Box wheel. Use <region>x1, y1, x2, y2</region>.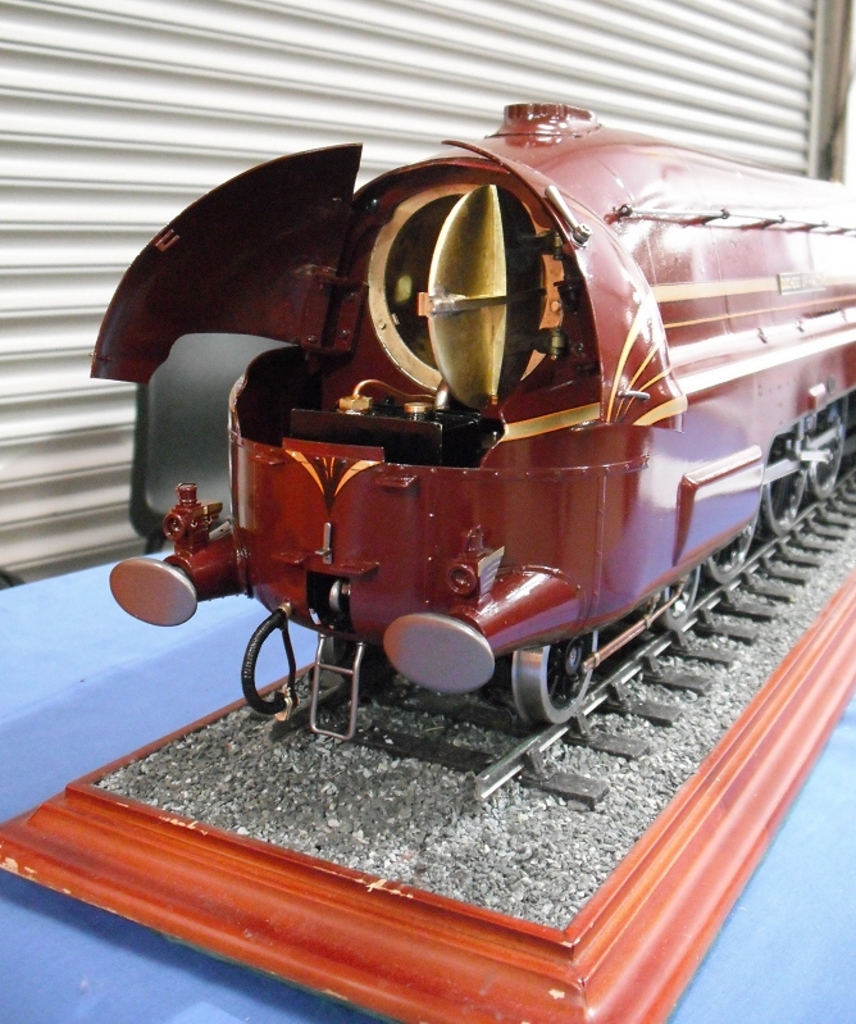
<region>509, 640, 597, 728</region>.
